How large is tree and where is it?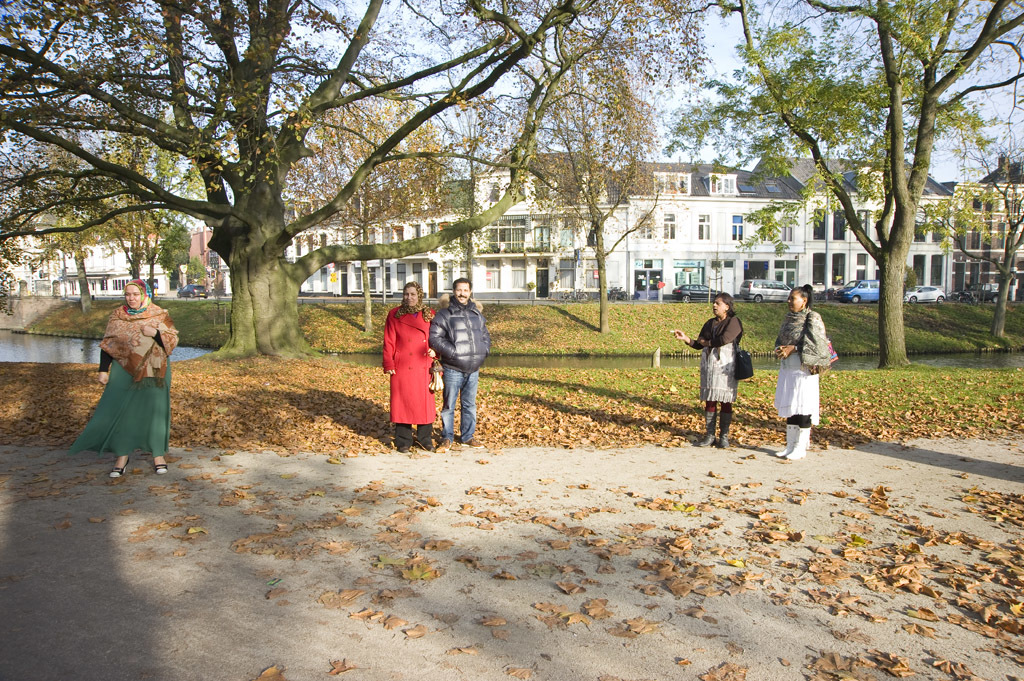
Bounding box: 143 150 210 303.
